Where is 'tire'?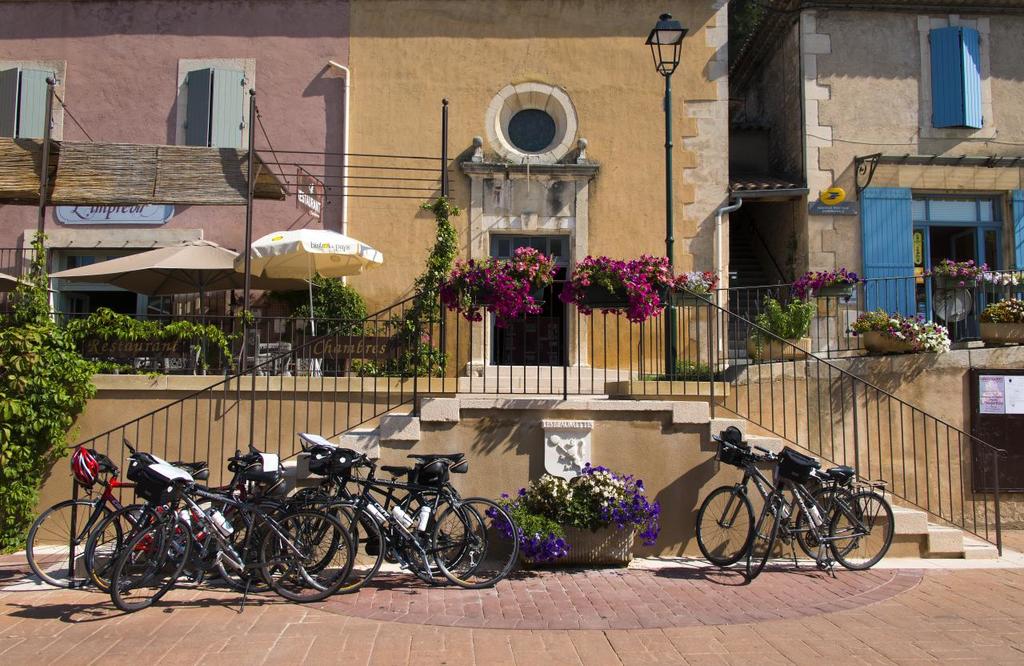
280 487 341 573.
